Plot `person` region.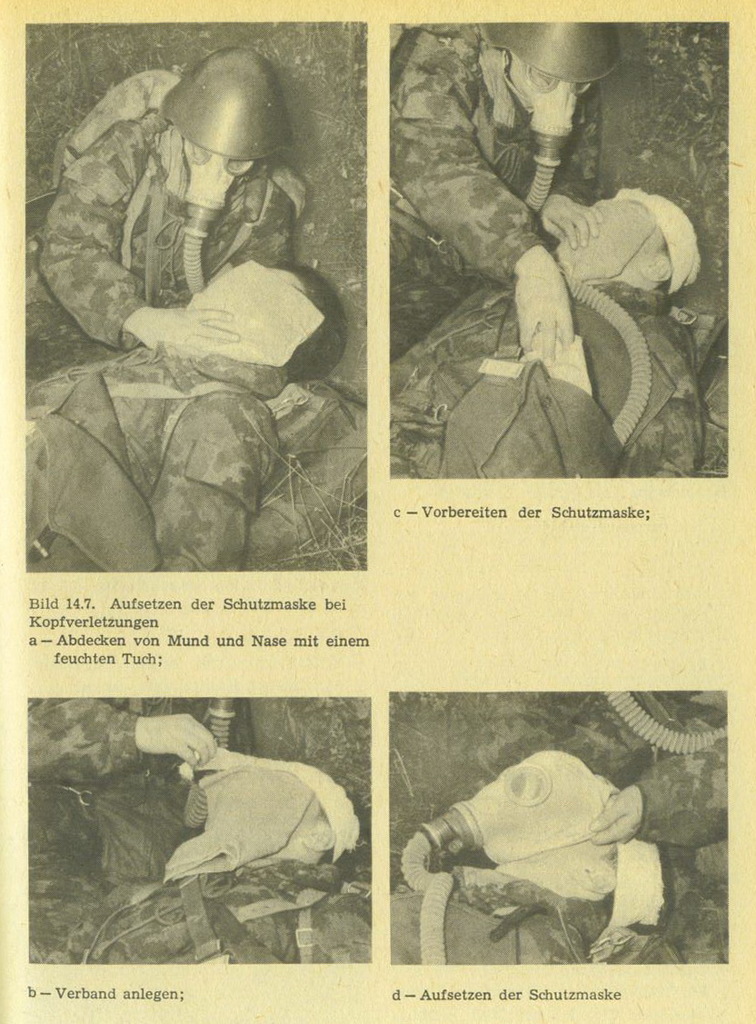
Plotted at BBox(18, 35, 301, 413).
